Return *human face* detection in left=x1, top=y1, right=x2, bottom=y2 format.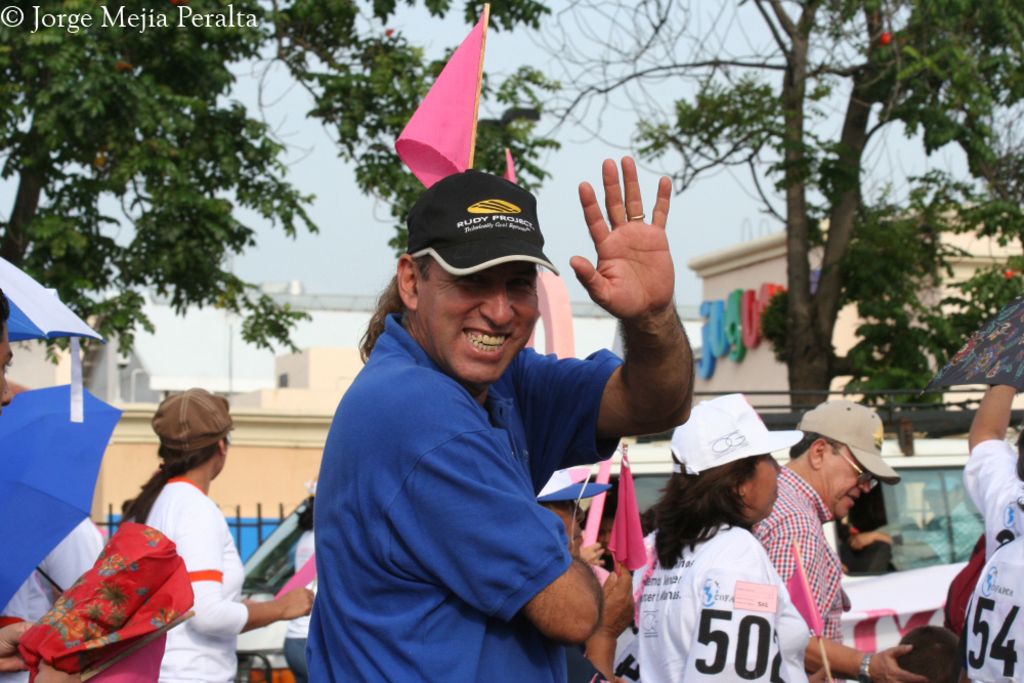
left=745, top=456, right=783, bottom=517.
